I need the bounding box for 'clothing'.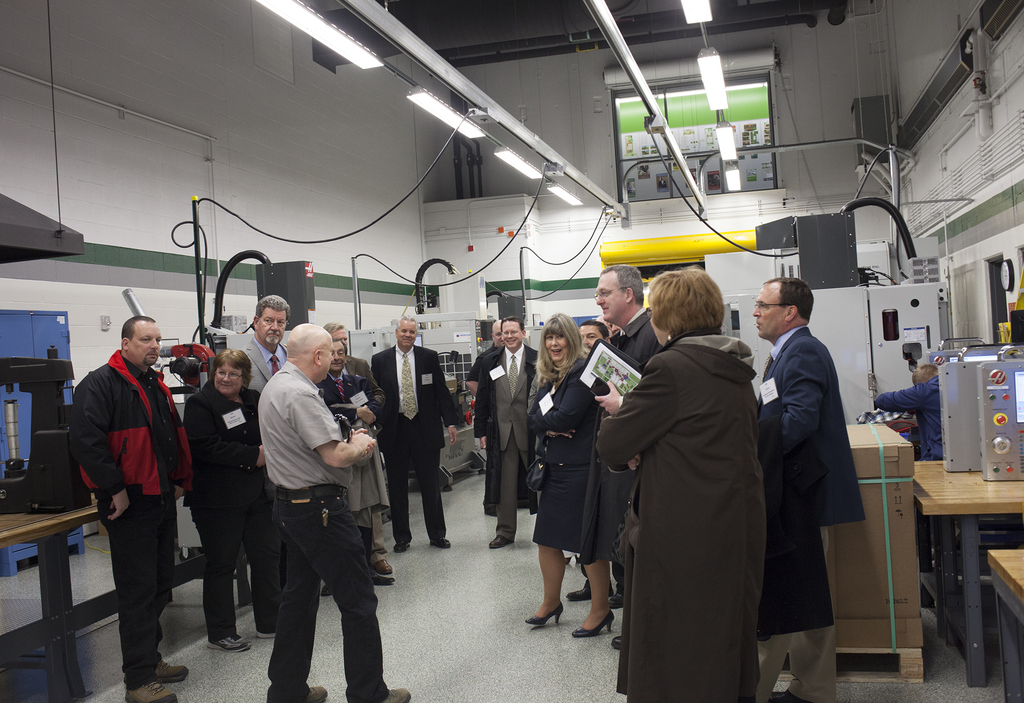
Here it is: x1=874 y1=370 x2=945 y2=578.
